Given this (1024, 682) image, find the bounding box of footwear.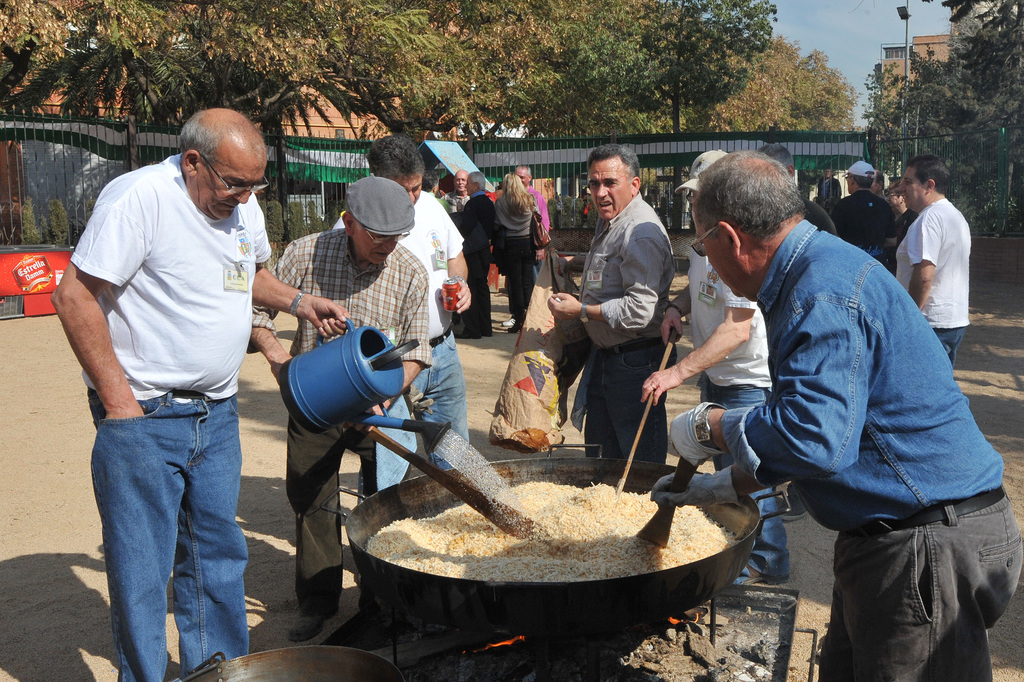
<bbox>738, 561, 790, 588</bbox>.
